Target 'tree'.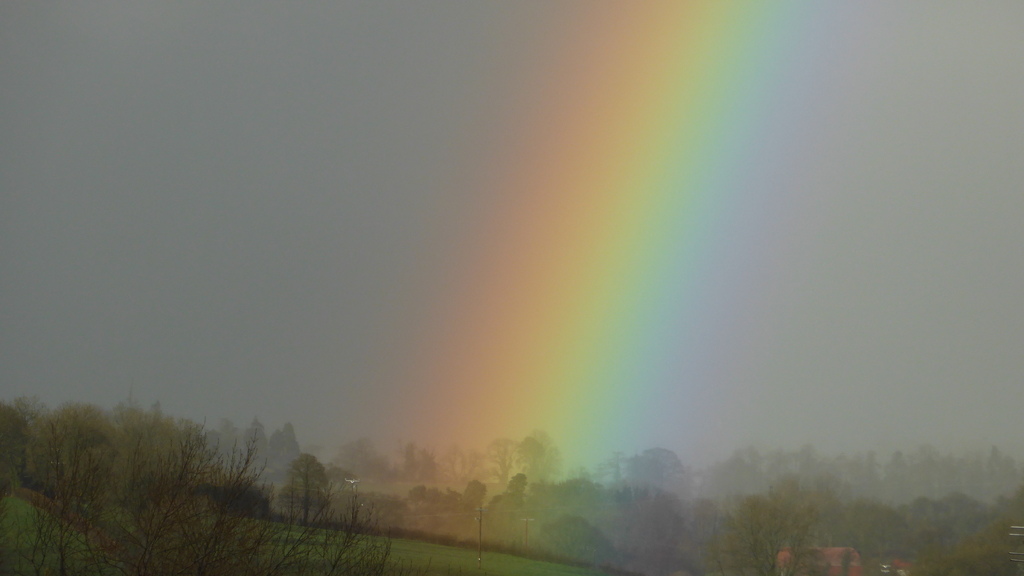
Target region: [356, 436, 402, 490].
